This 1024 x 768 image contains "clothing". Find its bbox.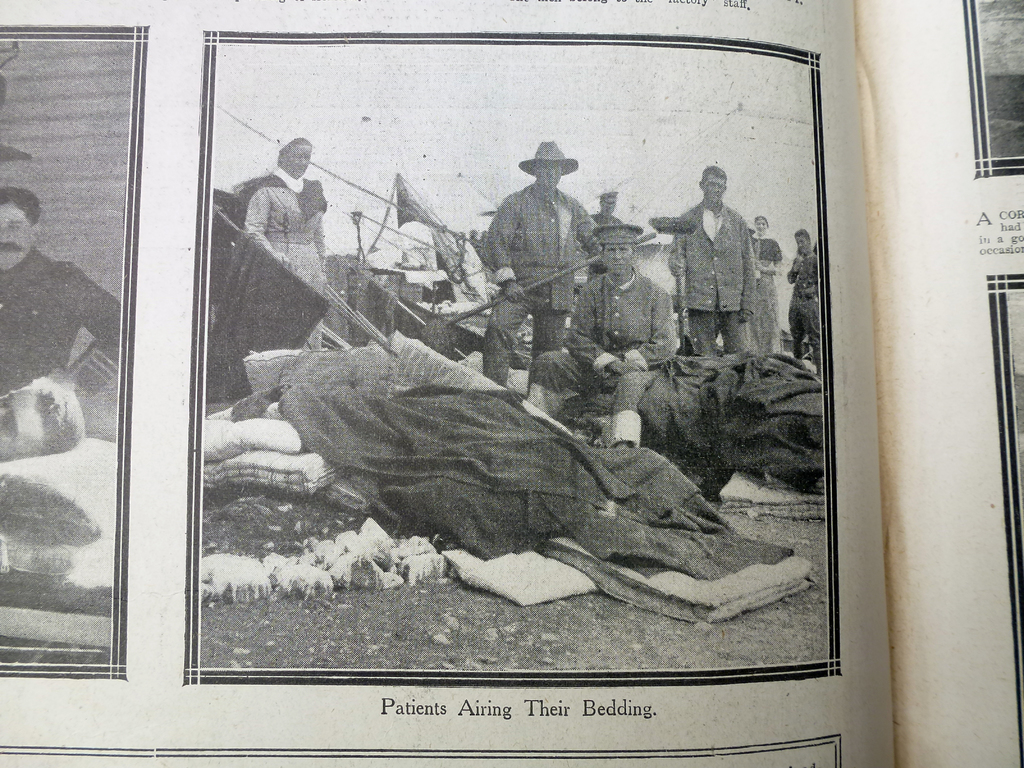
748/237/787/355.
